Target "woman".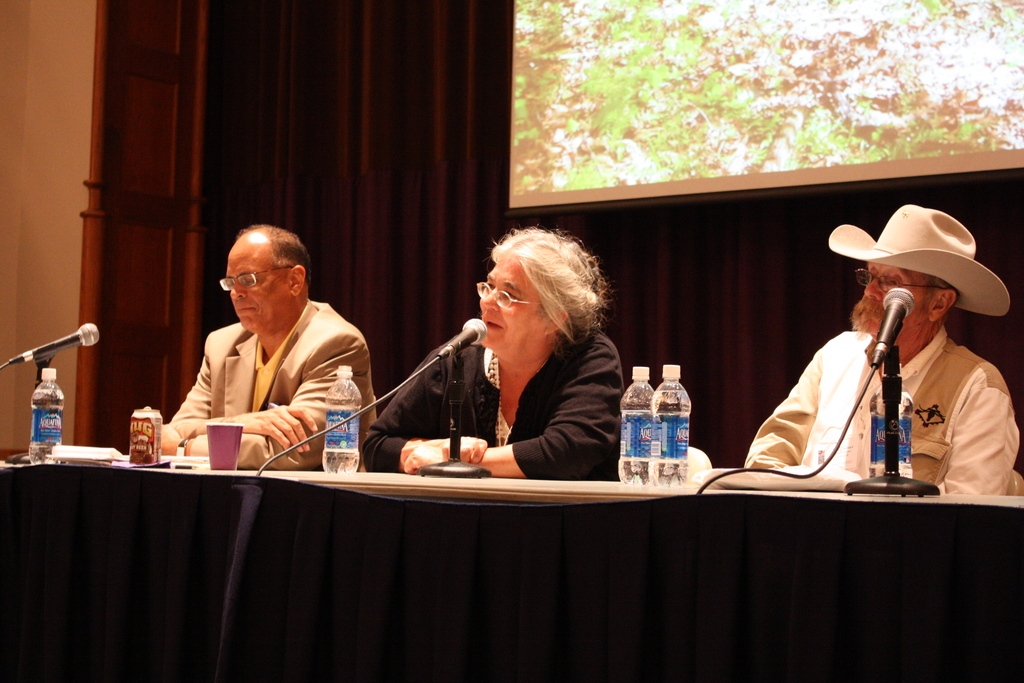
Target region: {"left": 433, "top": 223, "right": 648, "bottom": 498}.
